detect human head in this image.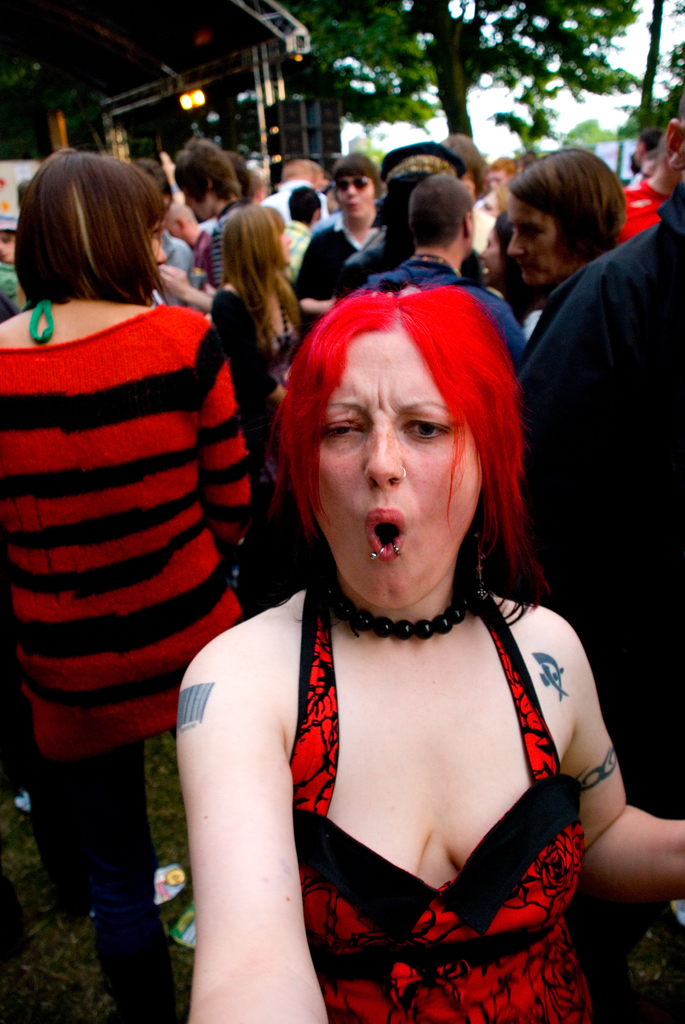
Detection: BBox(505, 144, 627, 289).
